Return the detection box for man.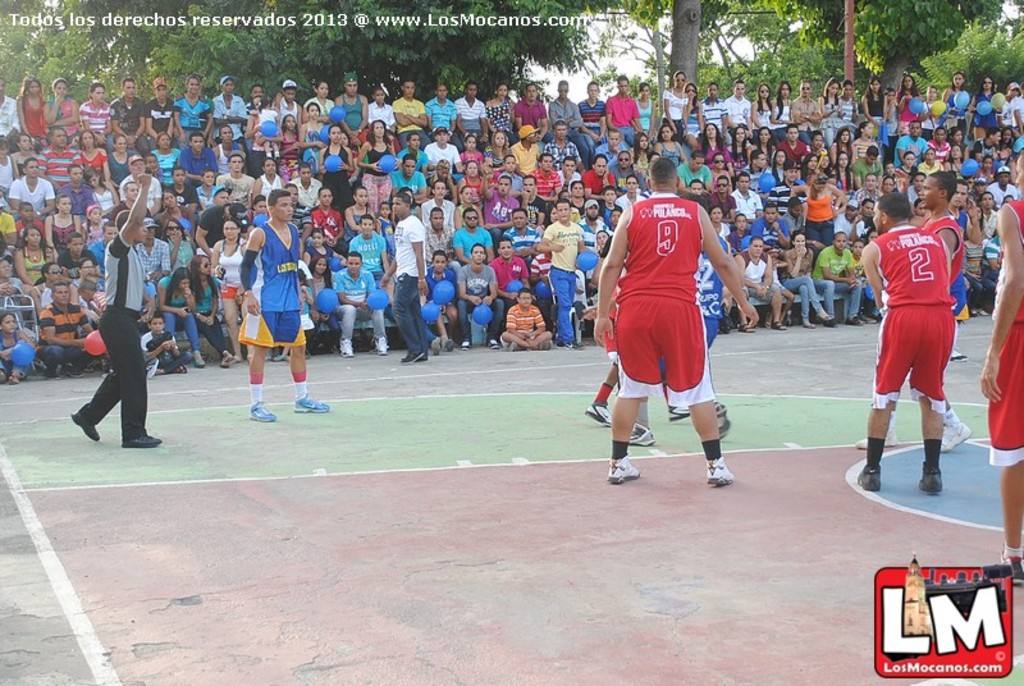
[x1=609, y1=78, x2=636, y2=137].
